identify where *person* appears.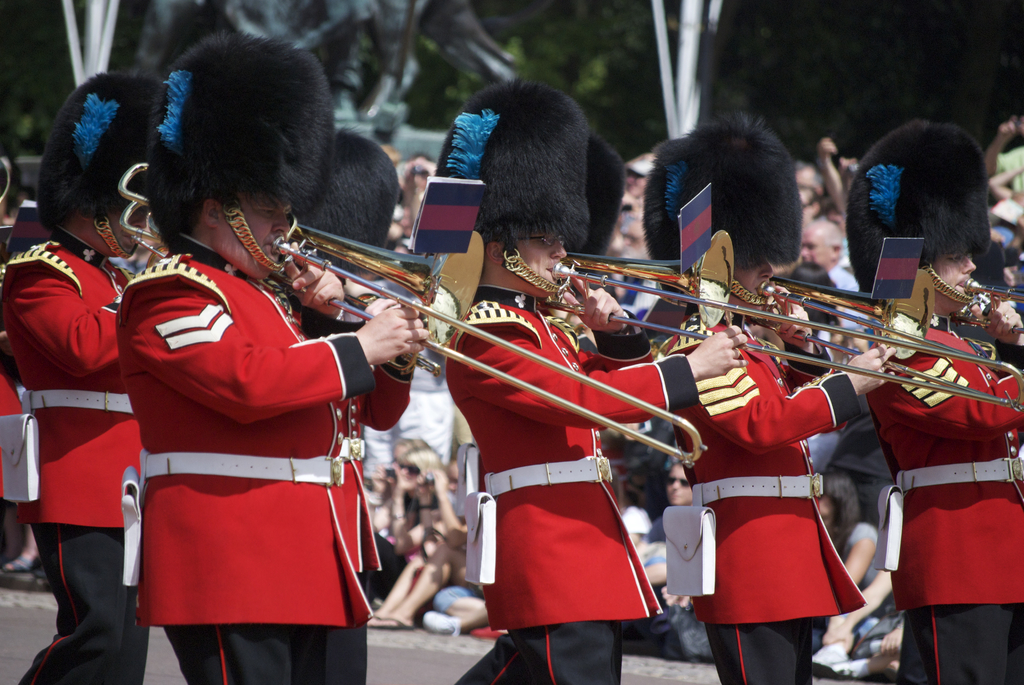
Appears at BBox(642, 137, 683, 258).
